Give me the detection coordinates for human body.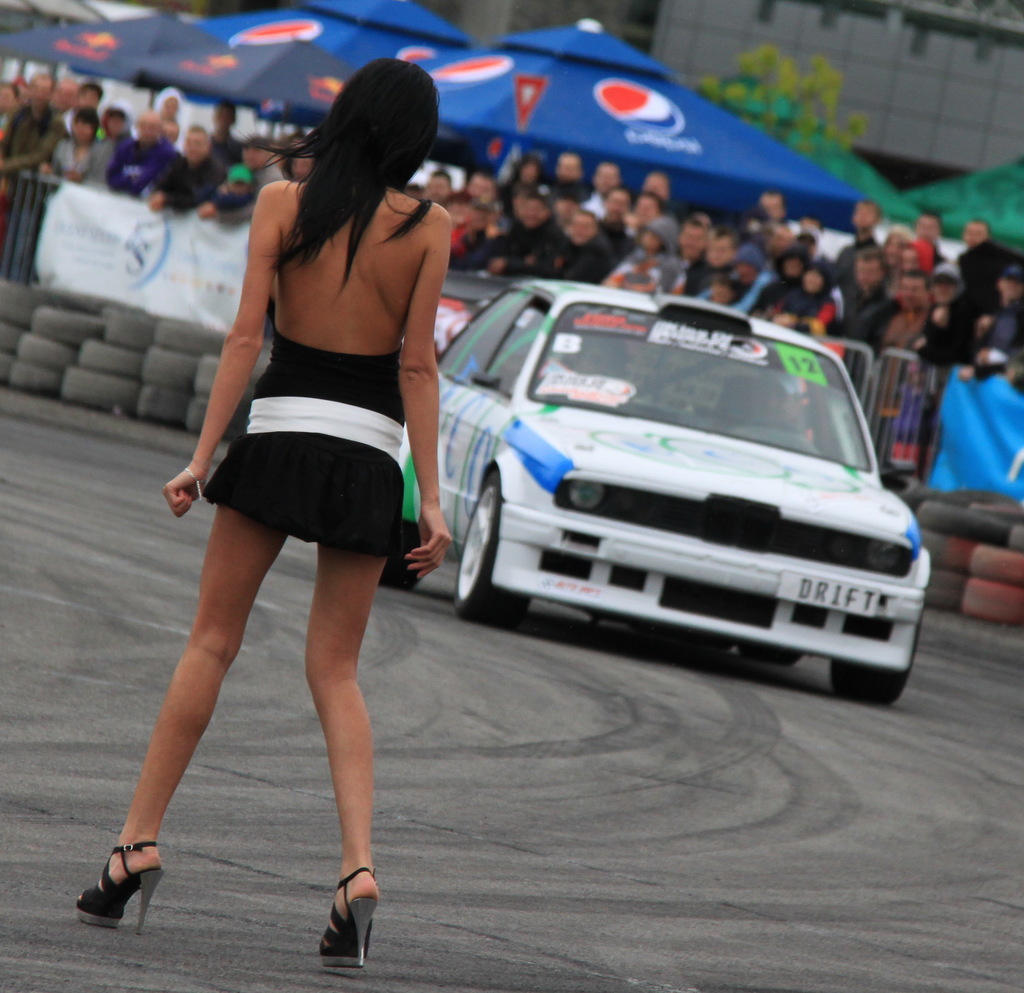
(left=847, top=191, right=876, bottom=270).
